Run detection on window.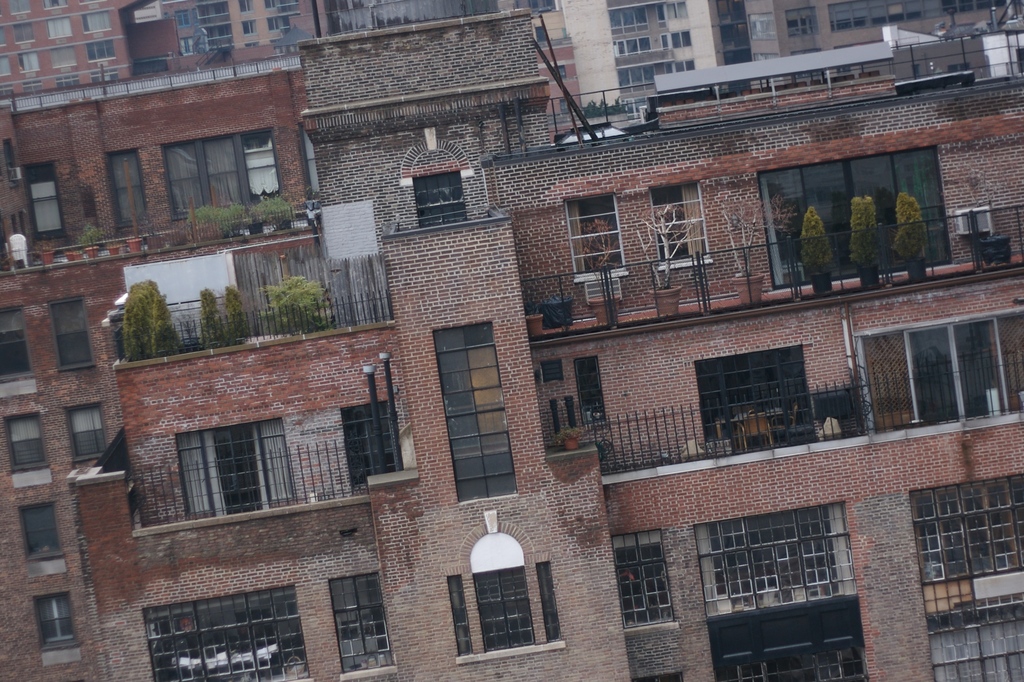
Result: pyautogui.locateOnScreen(61, 404, 106, 456).
